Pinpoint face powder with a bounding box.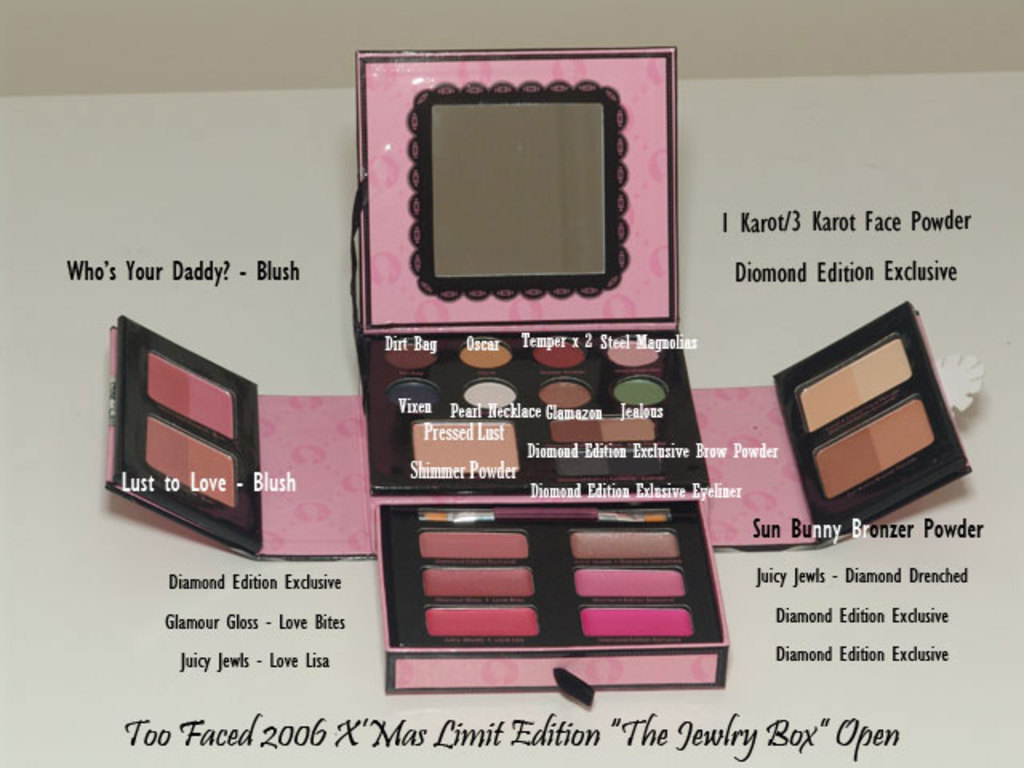
bbox=[797, 333, 910, 427].
